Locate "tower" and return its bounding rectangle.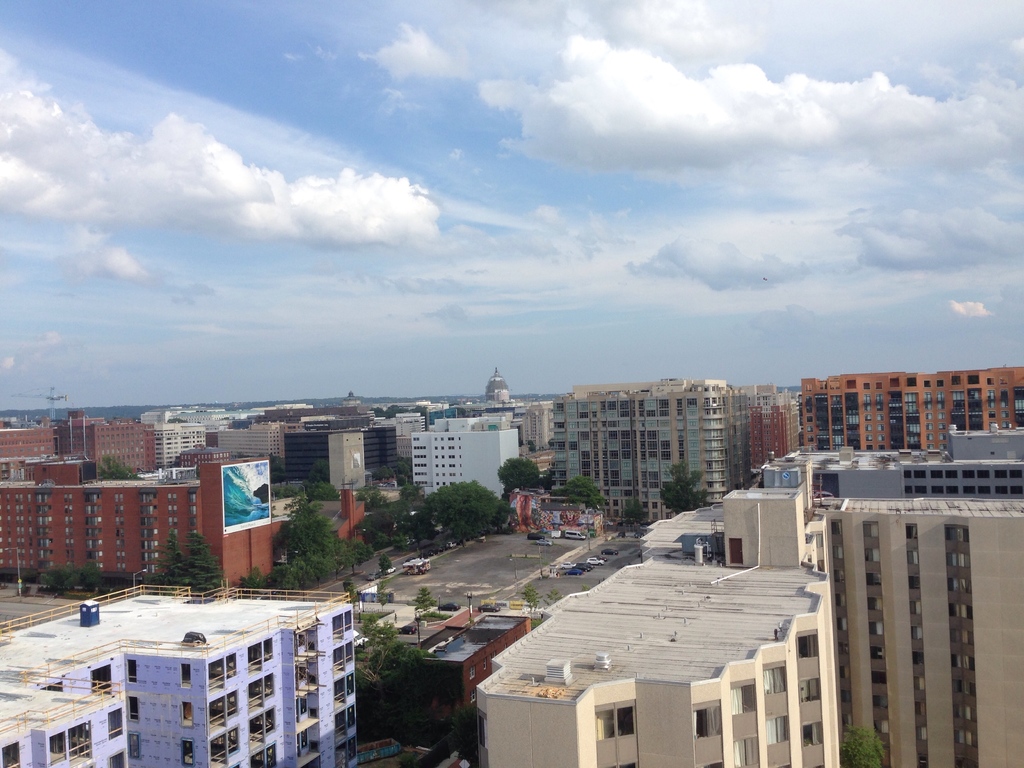
select_region(550, 379, 752, 518).
